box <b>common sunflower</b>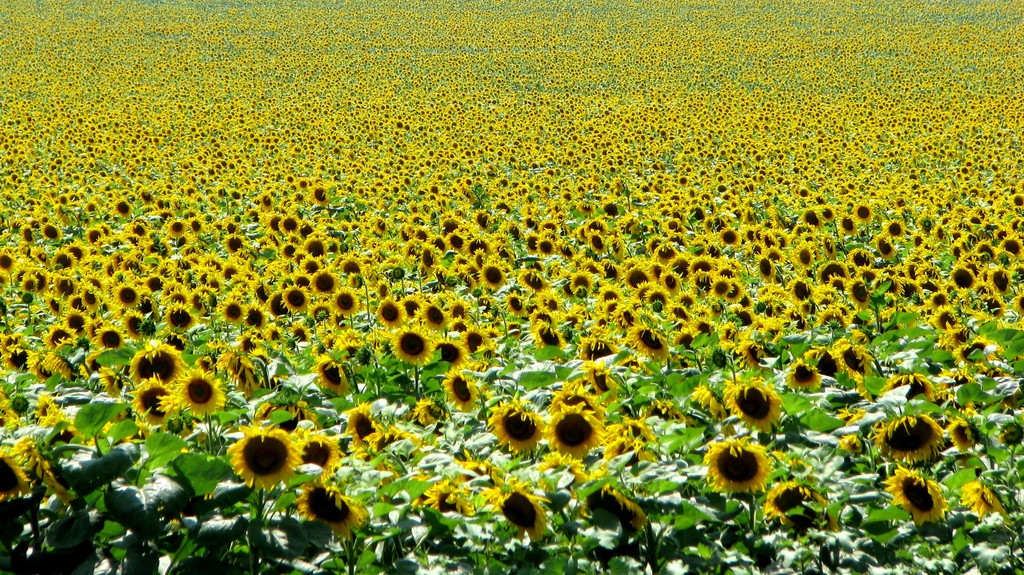
left=492, top=478, right=544, bottom=541
